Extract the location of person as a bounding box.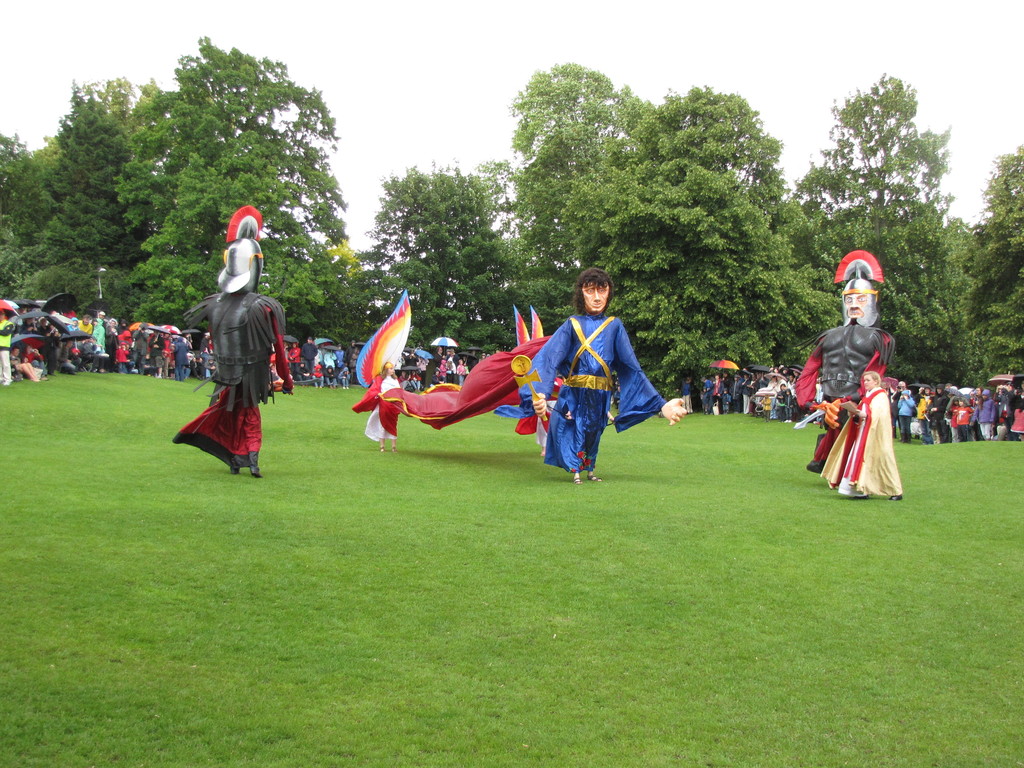
<box>187,199,282,495</box>.
